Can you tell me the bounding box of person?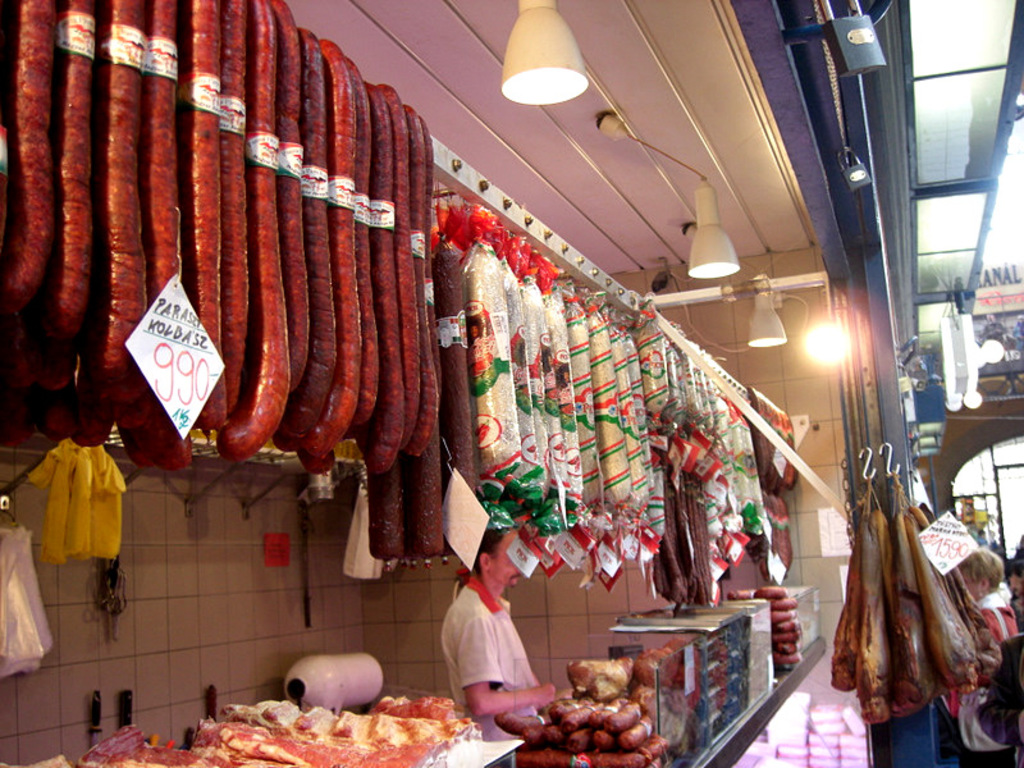
select_region(1000, 566, 1023, 625).
